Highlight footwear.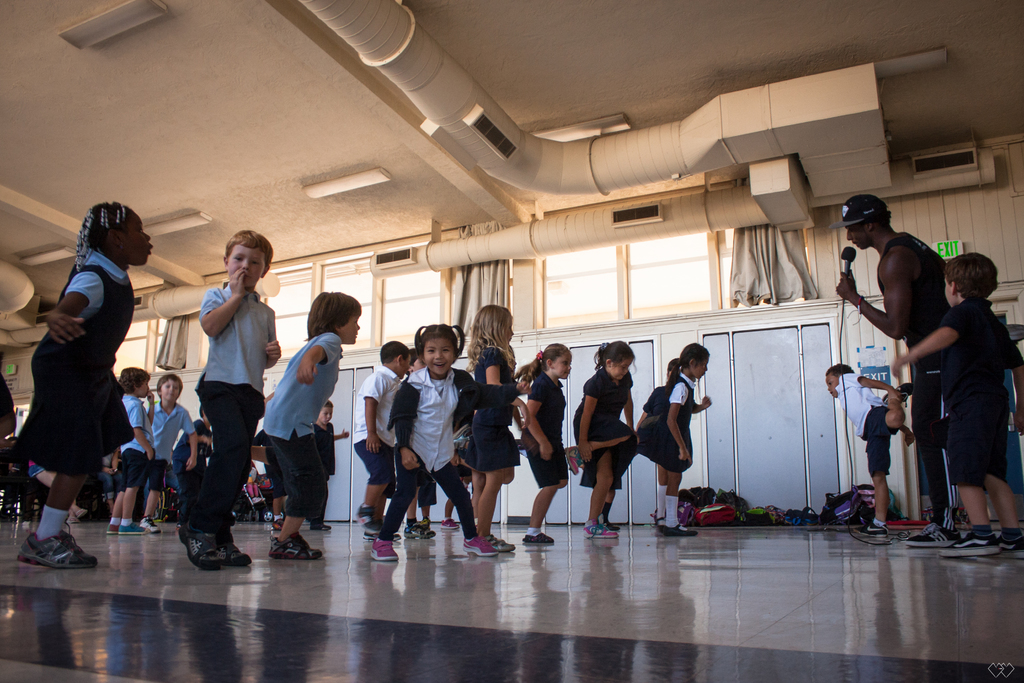
Highlighted region: detection(105, 523, 122, 534).
